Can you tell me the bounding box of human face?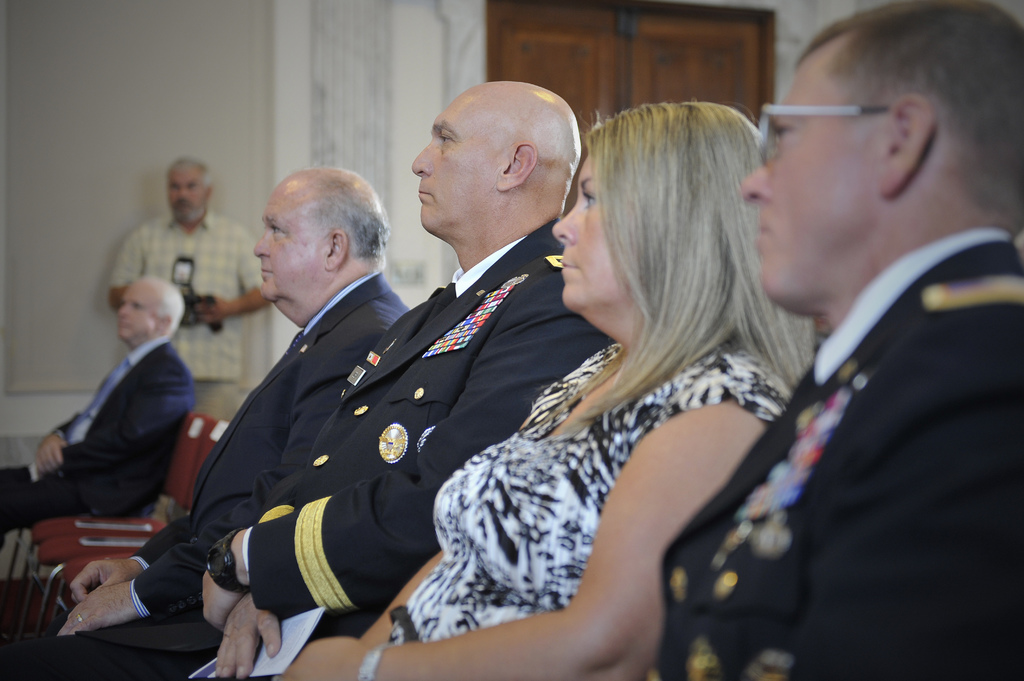
Rect(255, 182, 323, 301).
